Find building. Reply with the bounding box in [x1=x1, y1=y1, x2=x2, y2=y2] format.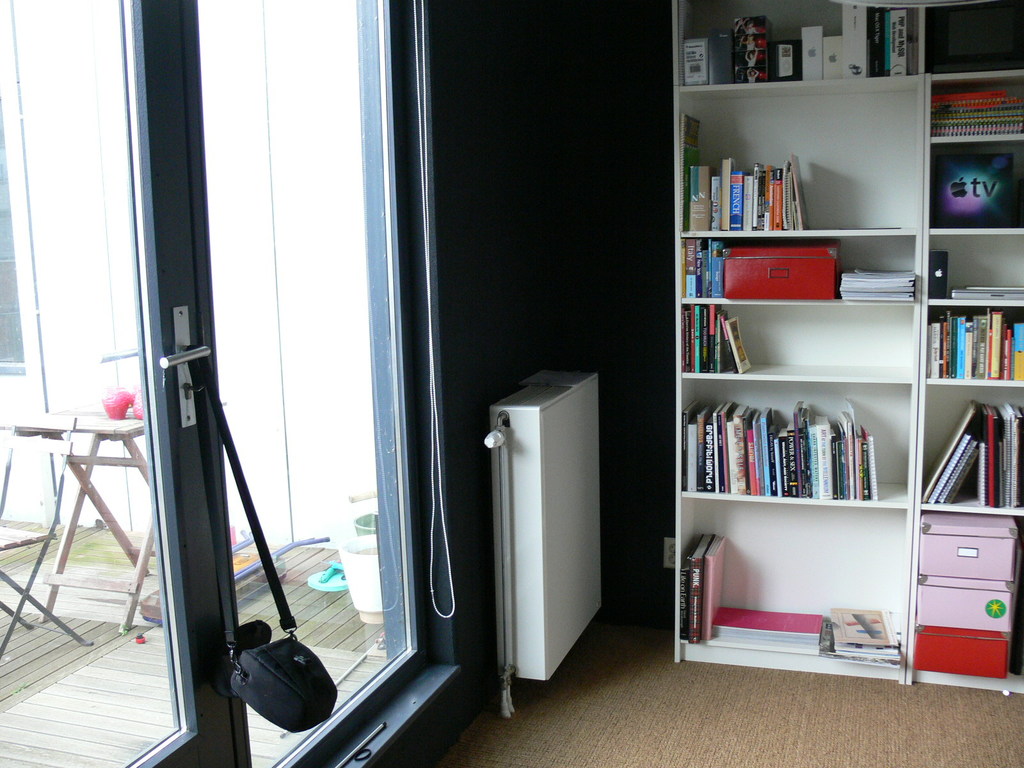
[x1=0, y1=0, x2=1023, y2=767].
